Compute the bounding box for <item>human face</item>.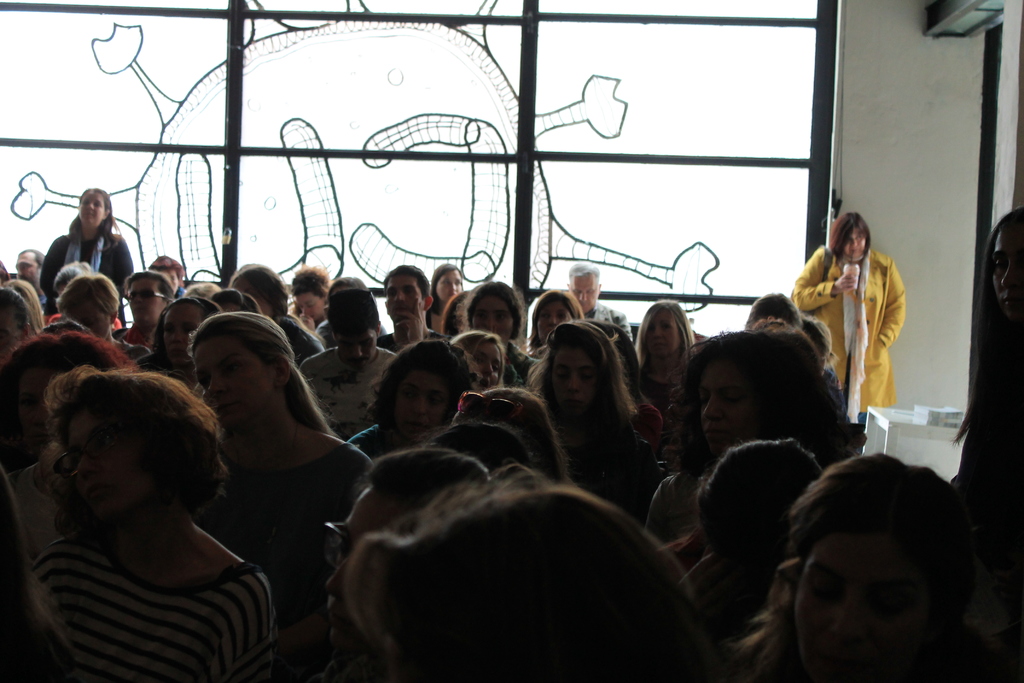
[left=328, top=313, right=376, bottom=363].
